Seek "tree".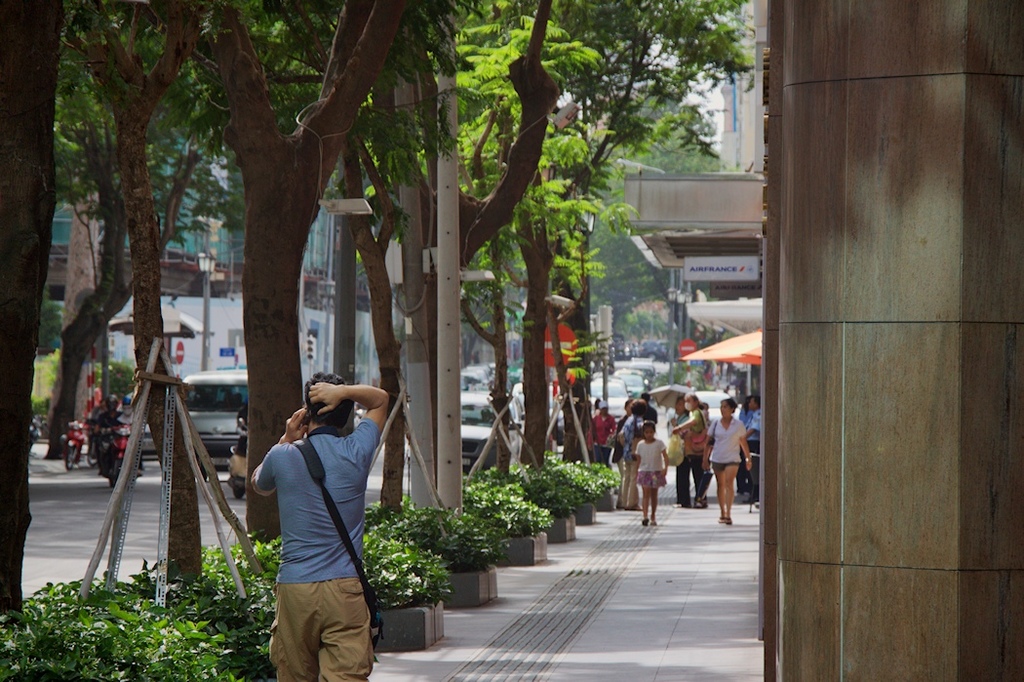
(47,7,246,458).
